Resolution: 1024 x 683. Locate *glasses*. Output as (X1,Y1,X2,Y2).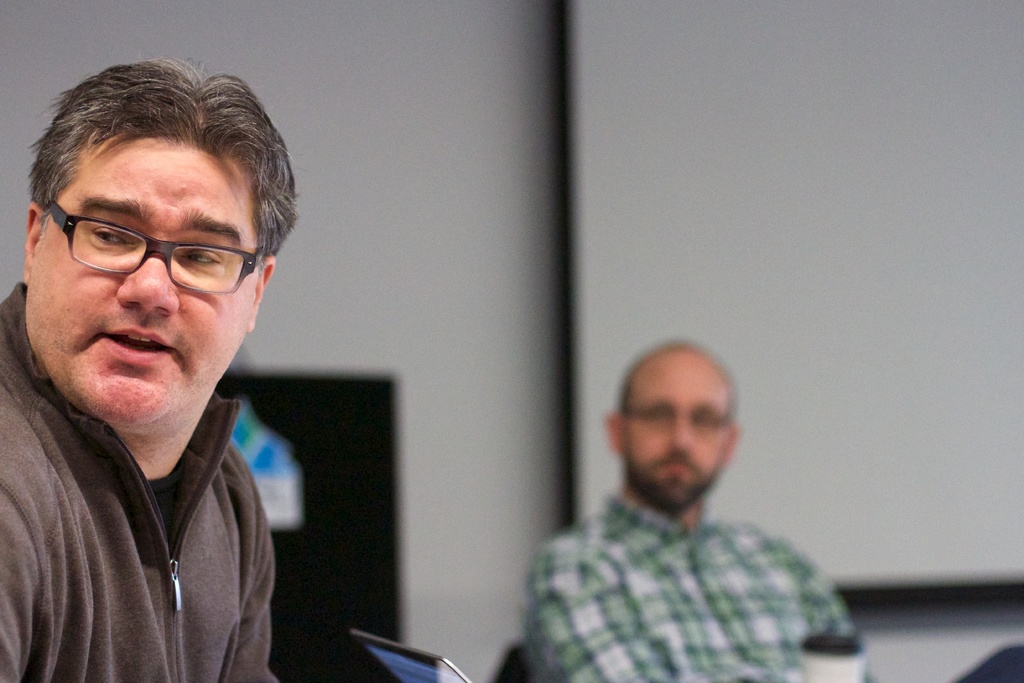
(20,205,262,293).
